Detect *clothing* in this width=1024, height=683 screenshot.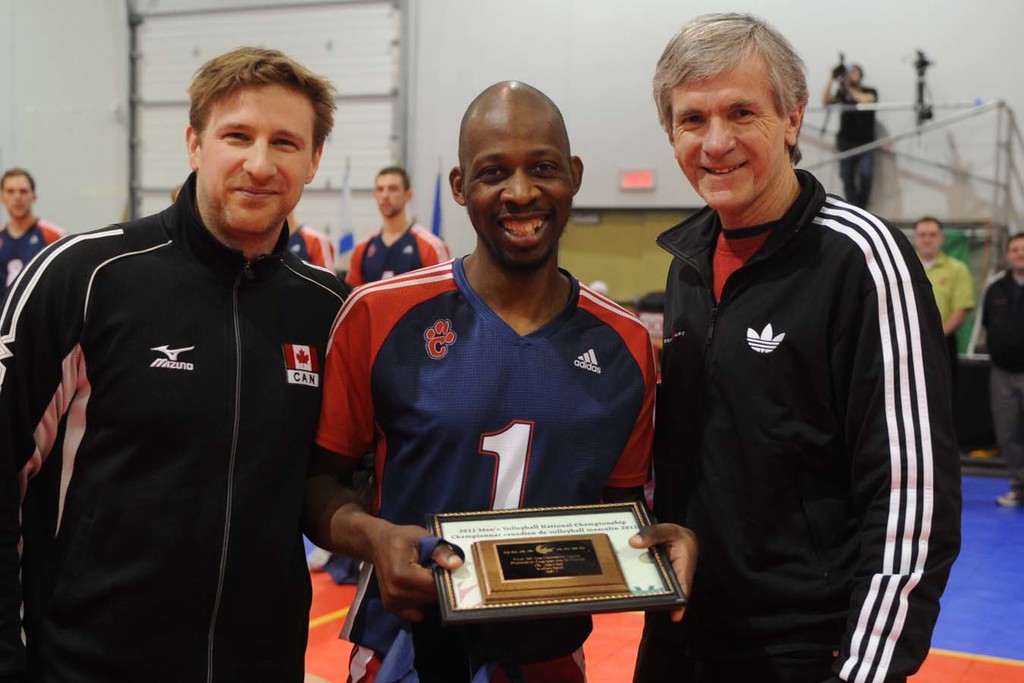
Detection: region(932, 245, 972, 444).
